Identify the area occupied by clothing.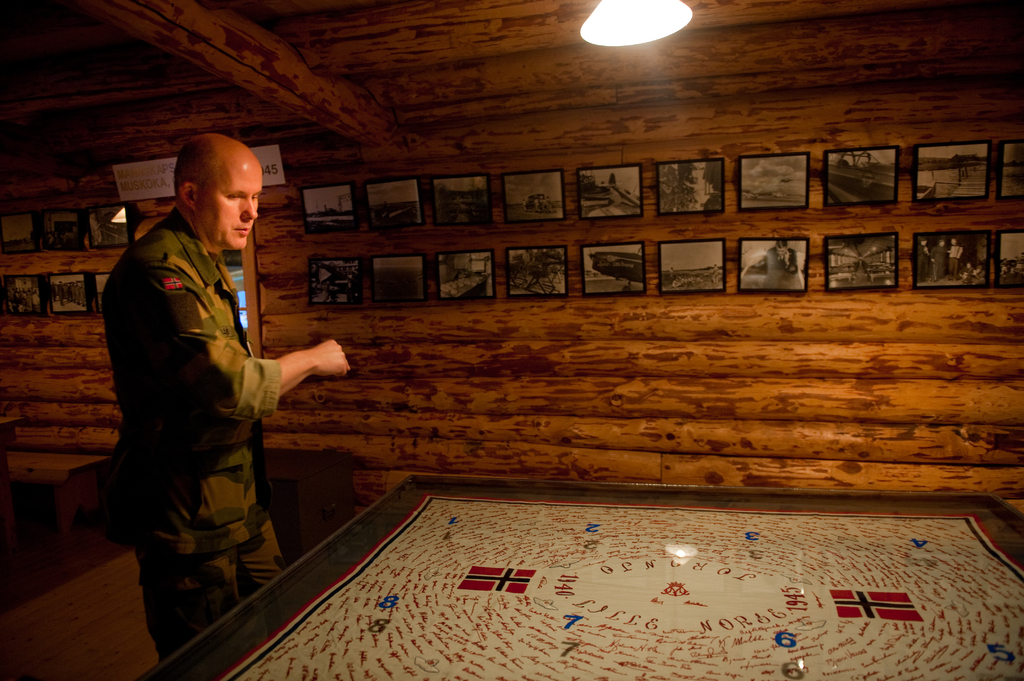
Area: l=765, t=244, r=799, b=291.
